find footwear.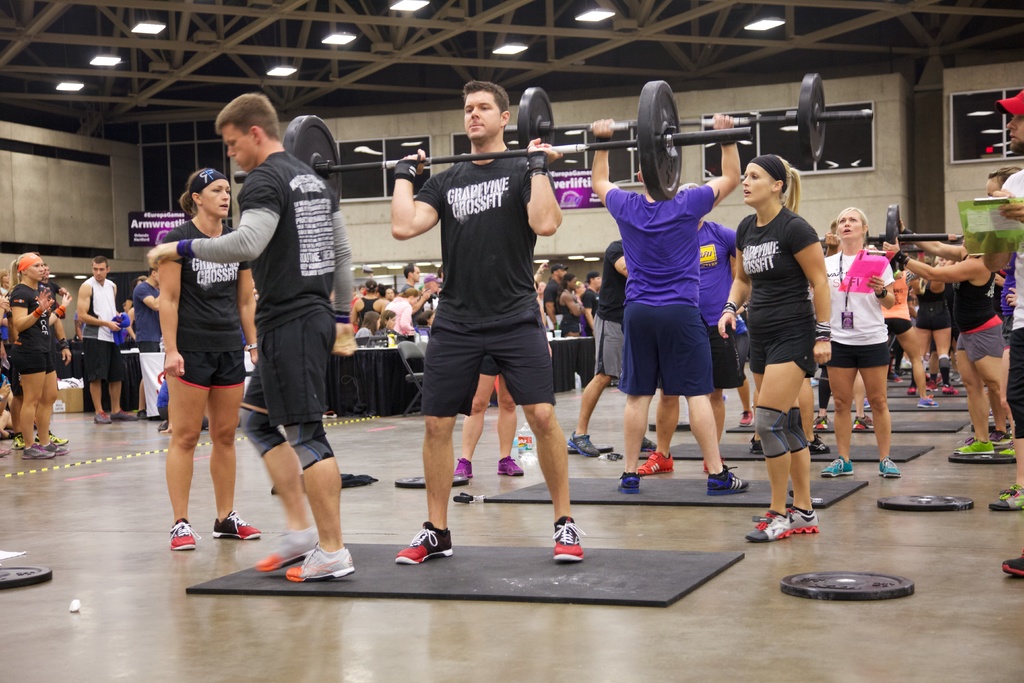
(x1=748, y1=509, x2=793, y2=540).
